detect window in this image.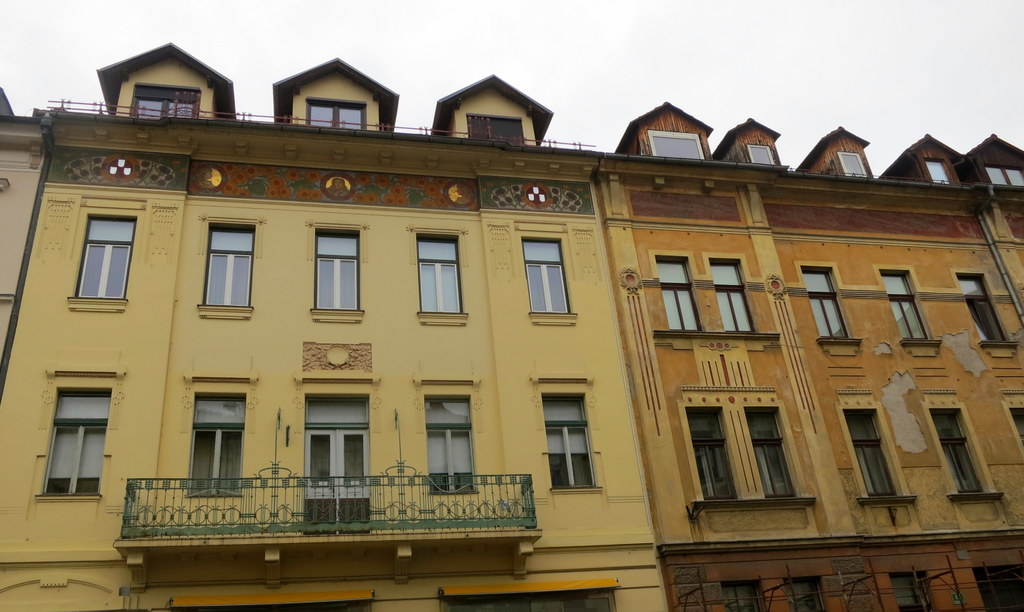
Detection: region(933, 411, 987, 490).
